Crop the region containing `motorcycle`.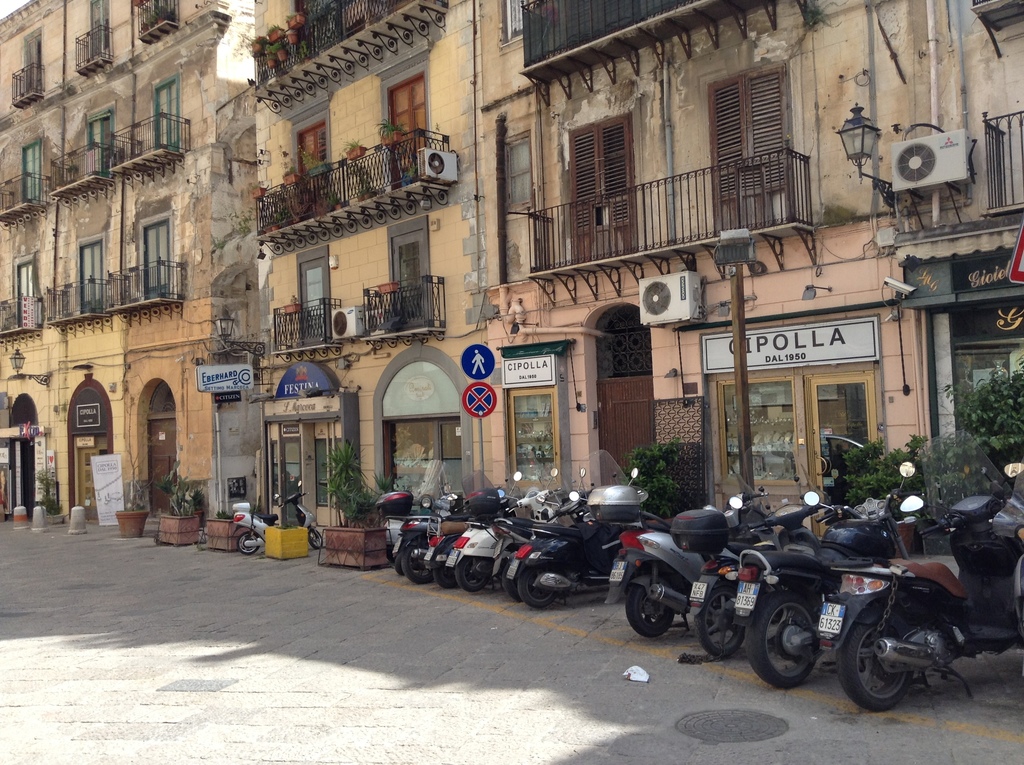
Crop region: (left=719, top=454, right=913, bottom=684).
